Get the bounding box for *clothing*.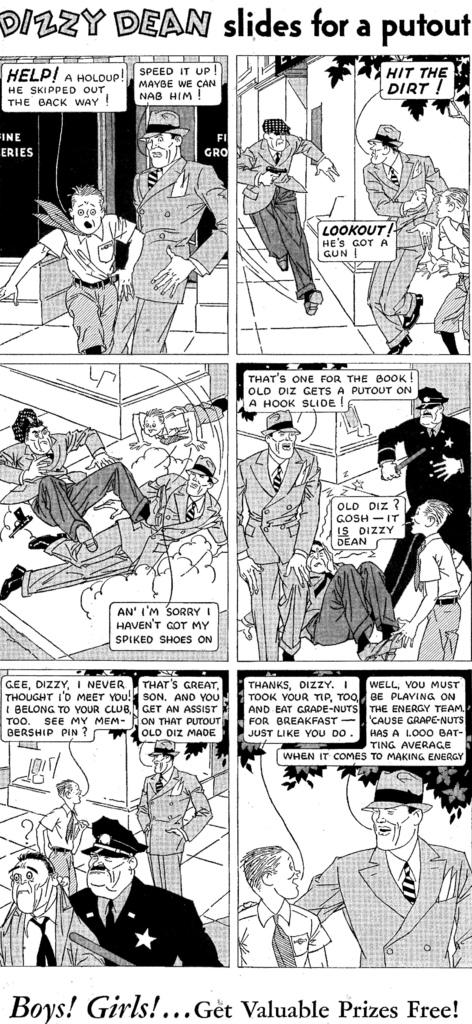
{"x1": 38, "y1": 803, "x2": 79, "y2": 929}.
